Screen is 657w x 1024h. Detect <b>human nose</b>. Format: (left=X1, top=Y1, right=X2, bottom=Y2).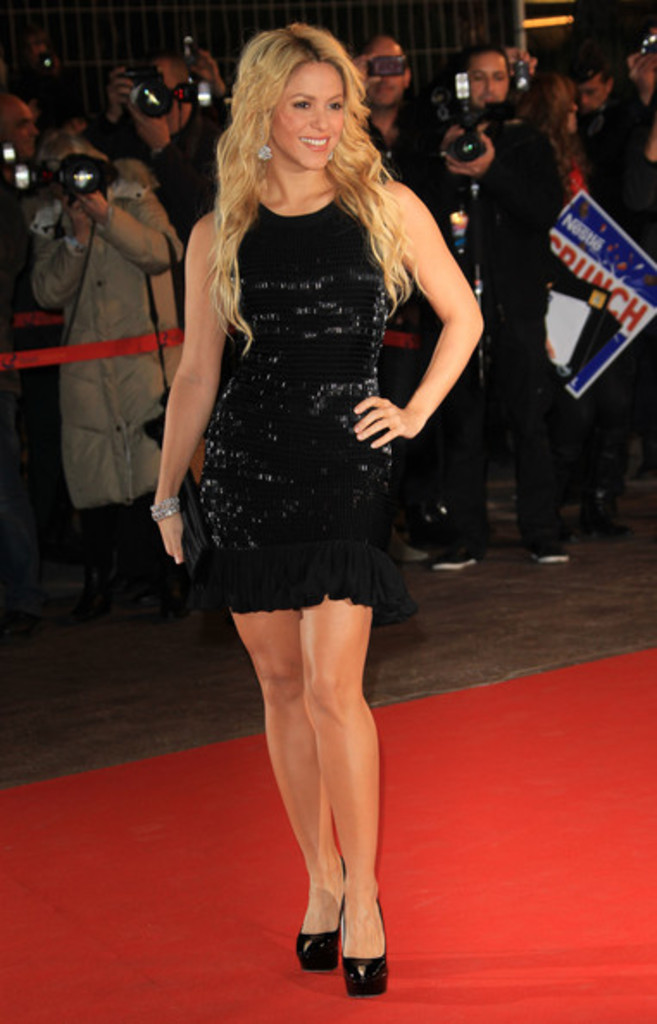
(left=310, top=103, right=331, bottom=134).
